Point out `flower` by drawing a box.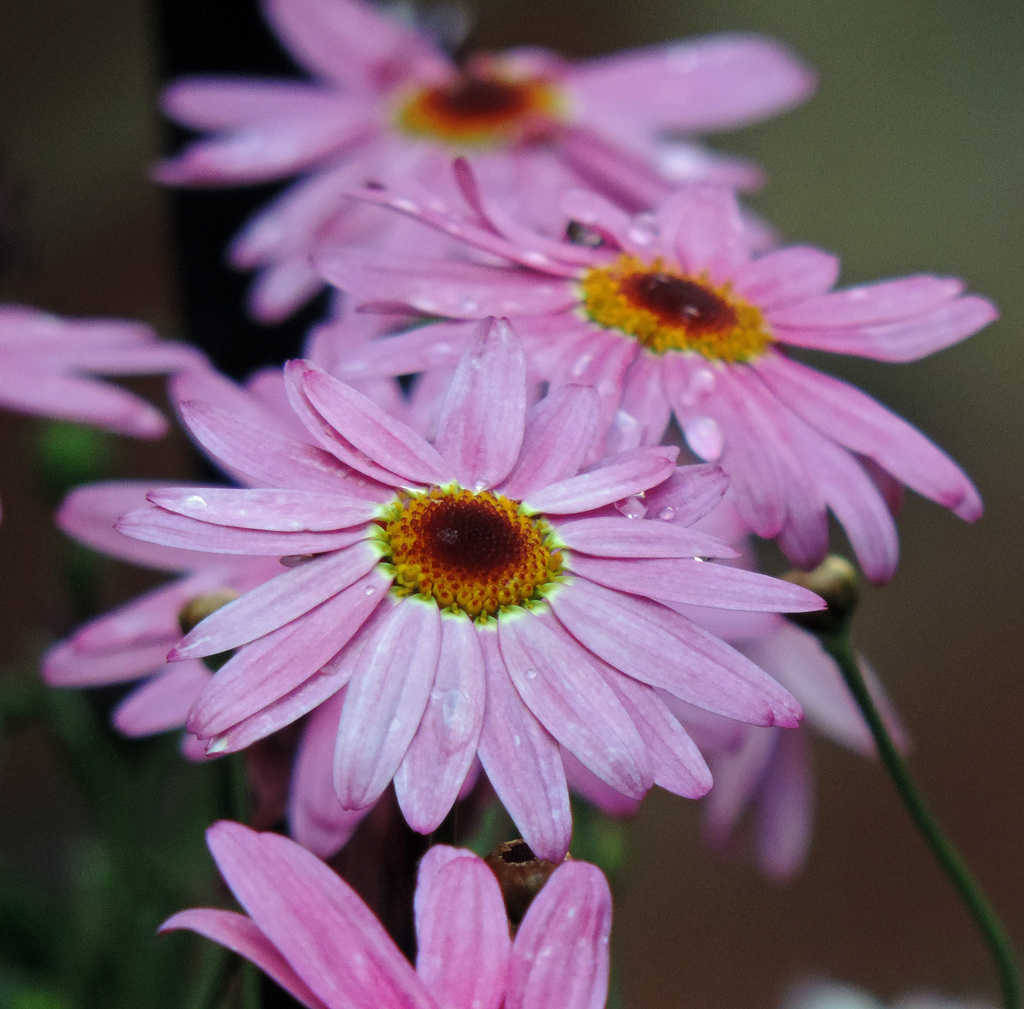
[486,840,561,932].
